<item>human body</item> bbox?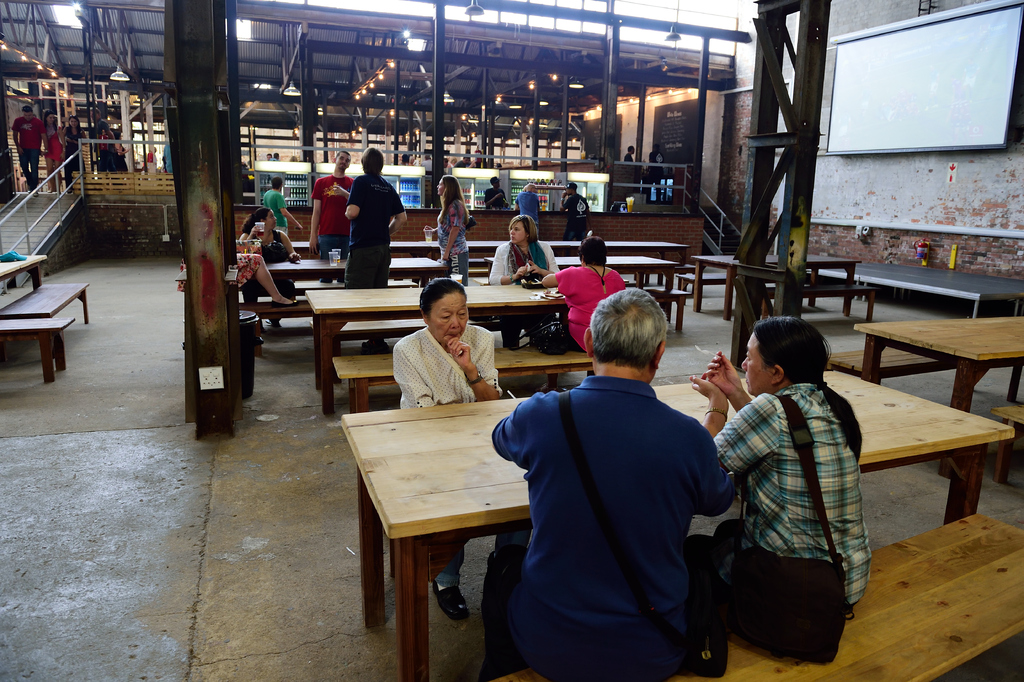
locate(237, 208, 302, 329)
